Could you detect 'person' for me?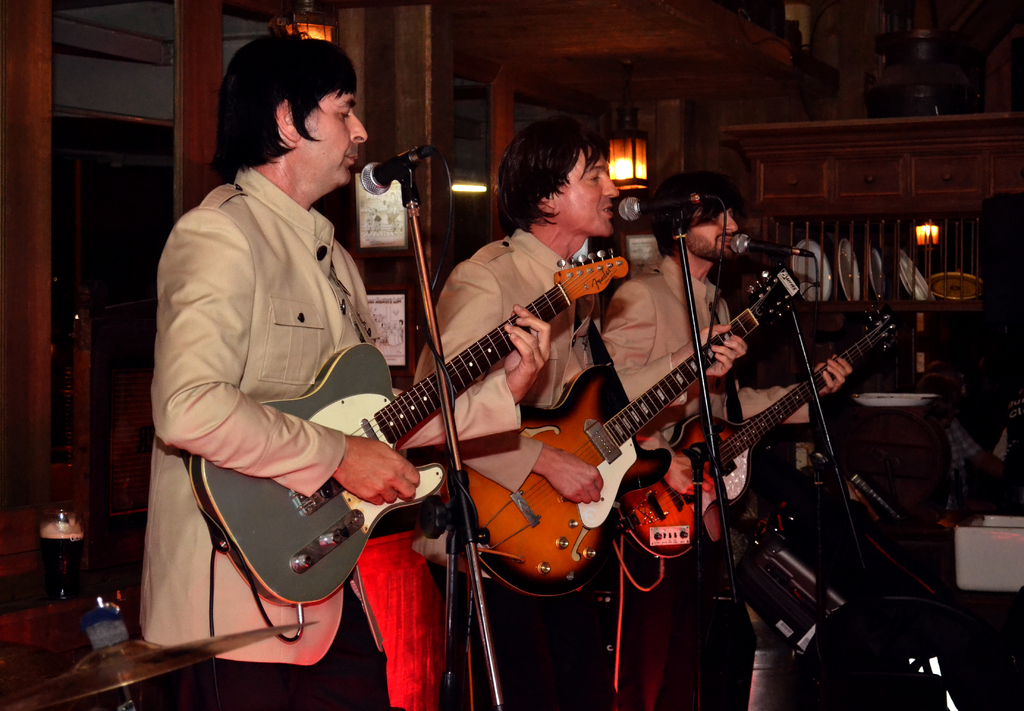
Detection result: l=194, t=92, r=468, b=682.
